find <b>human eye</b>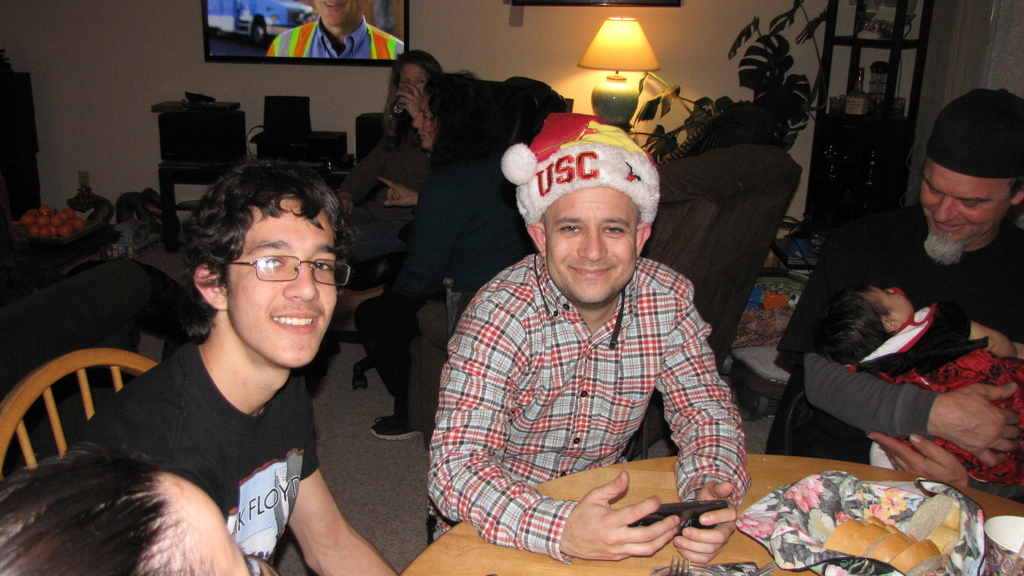
[x1=556, y1=225, x2=581, y2=237]
